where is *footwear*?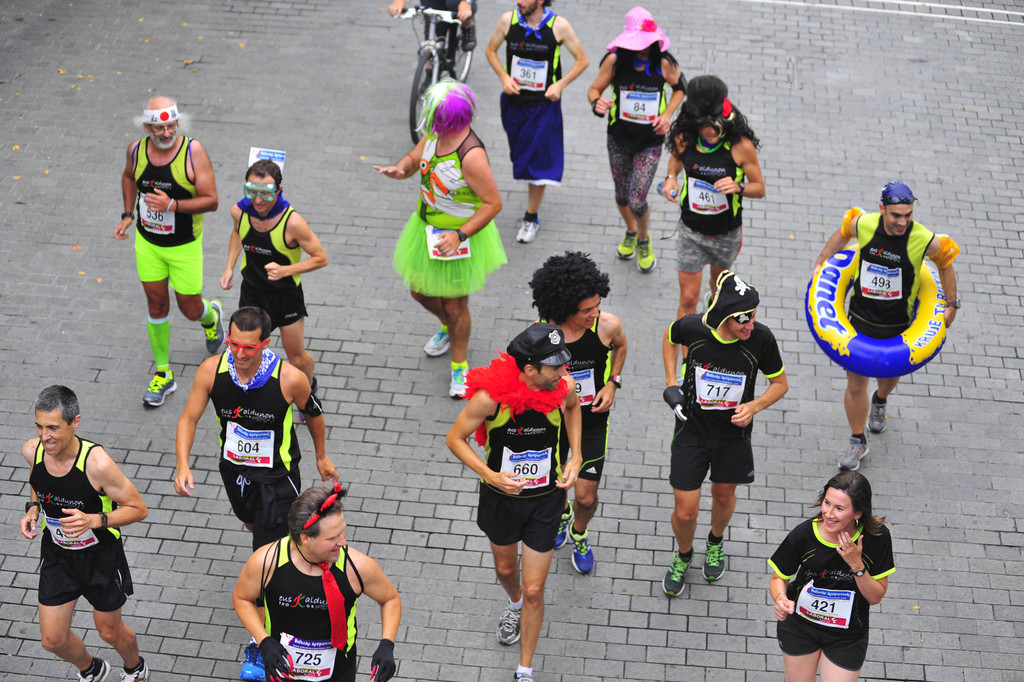
l=510, t=669, r=535, b=681.
